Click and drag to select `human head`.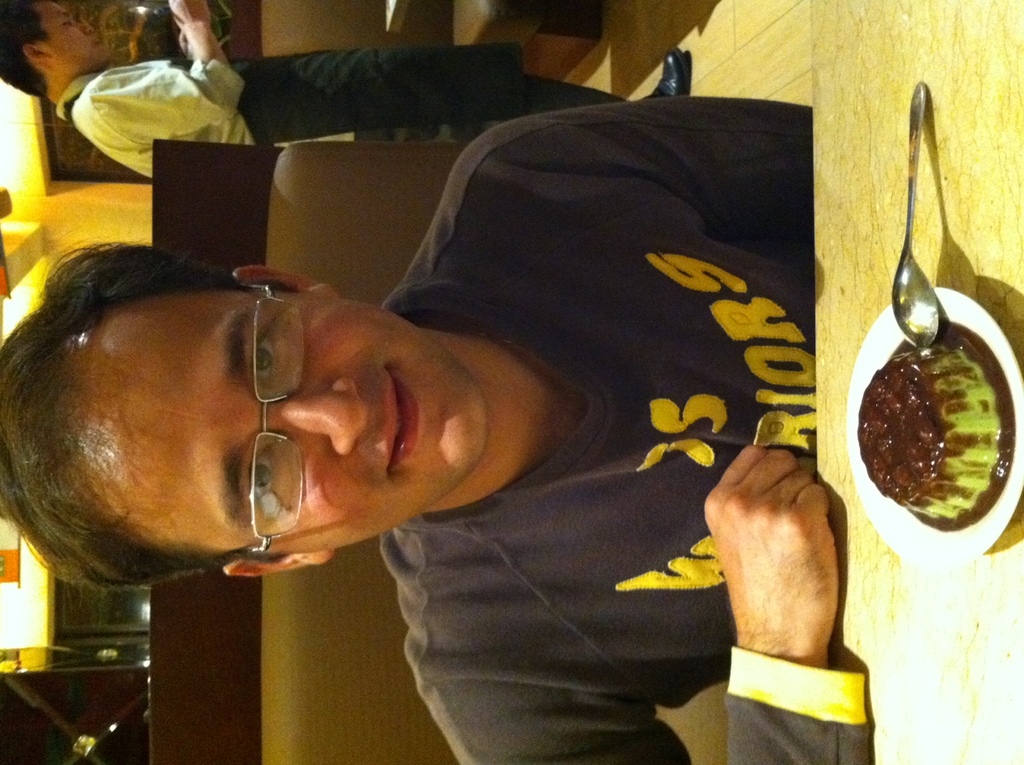
Selection: locate(0, 0, 115, 100).
